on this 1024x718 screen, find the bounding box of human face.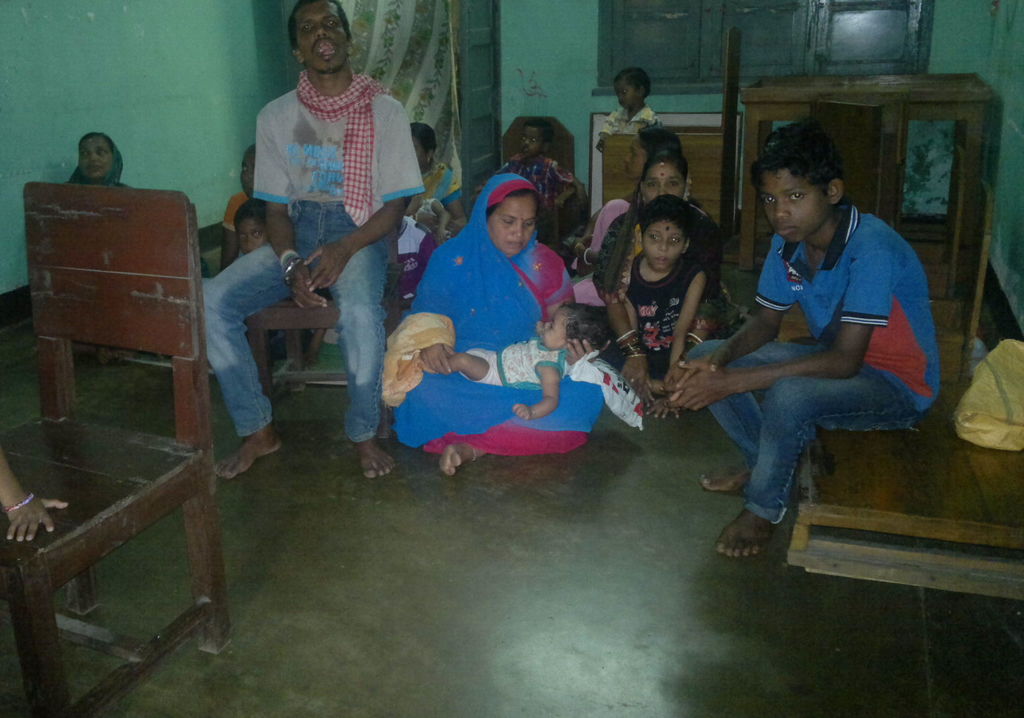
Bounding box: BBox(240, 154, 257, 196).
